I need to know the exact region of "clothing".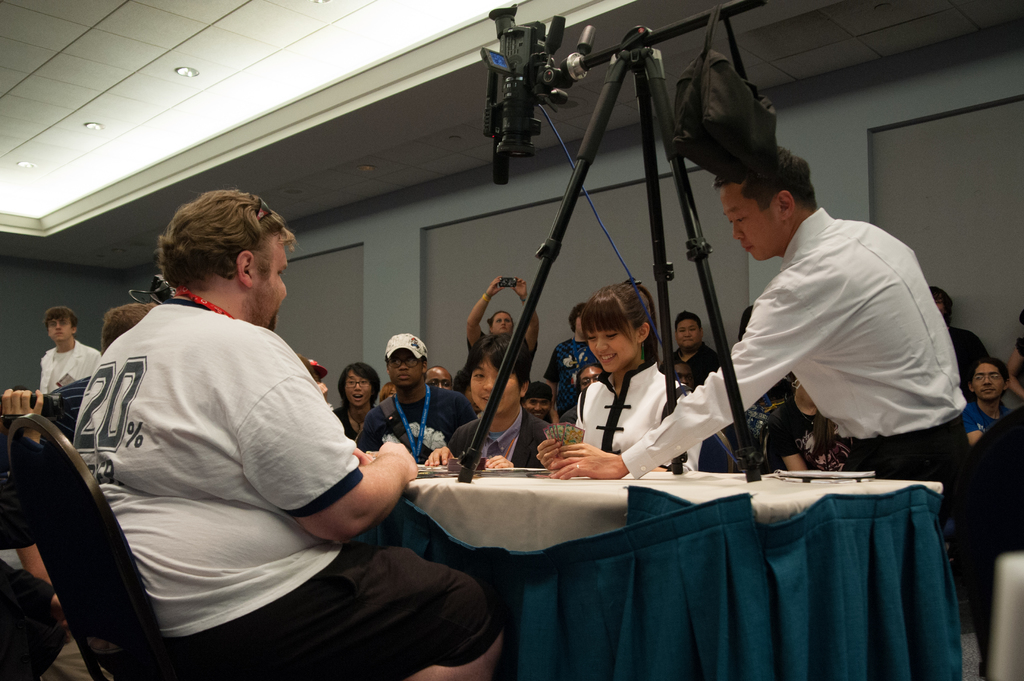
Region: locate(966, 390, 1014, 444).
